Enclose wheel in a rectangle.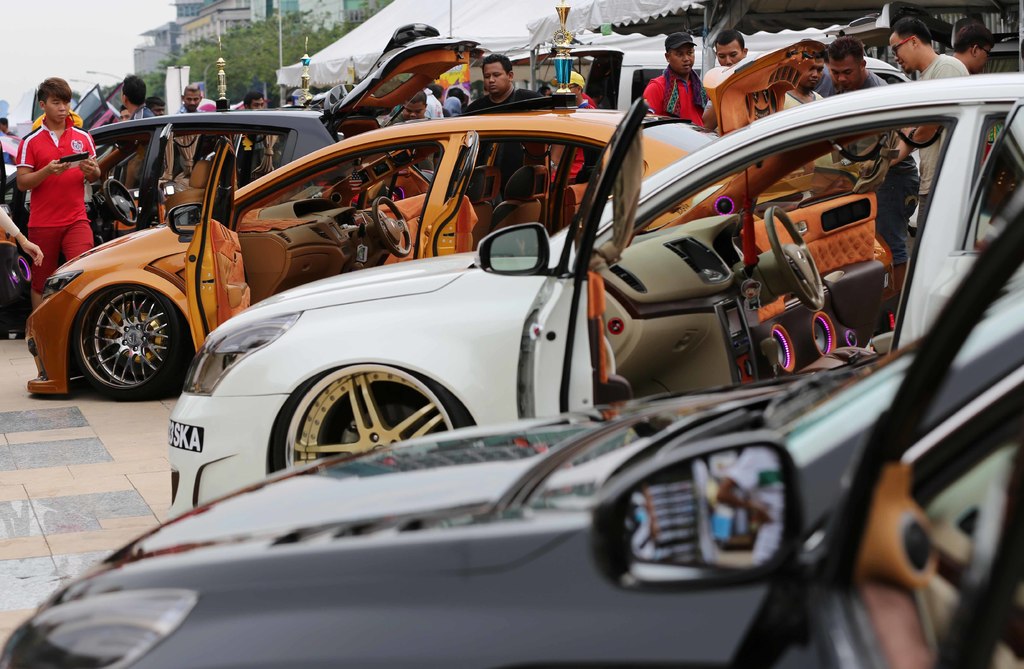
rect(268, 353, 463, 462).
